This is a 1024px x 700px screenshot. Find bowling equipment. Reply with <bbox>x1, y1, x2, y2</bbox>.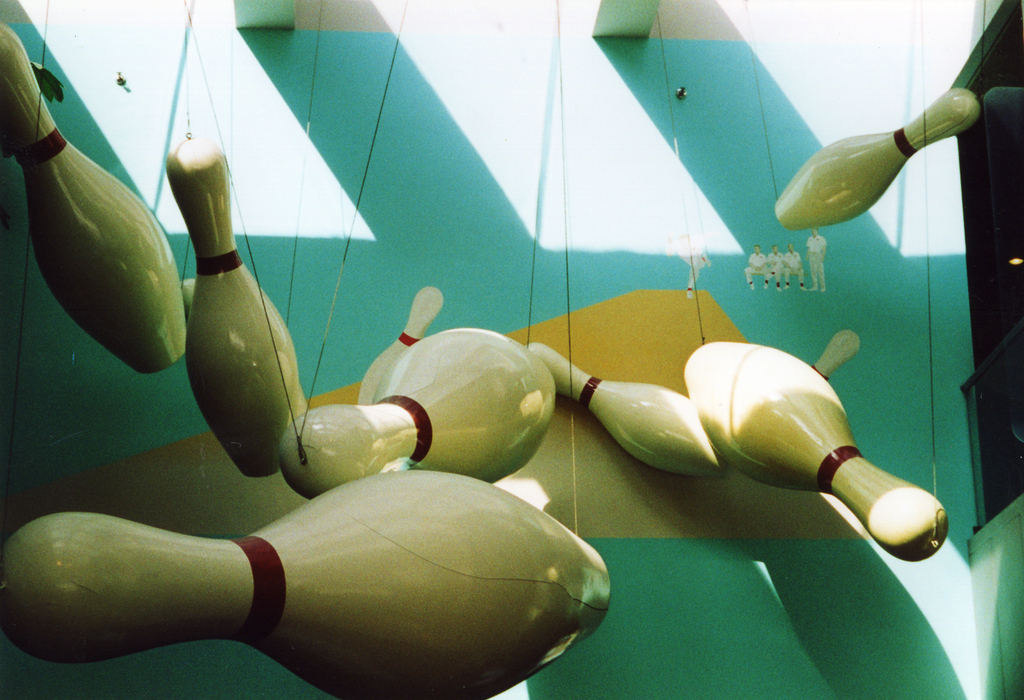
<bbox>355, 280, 440, 411</bbox>.
